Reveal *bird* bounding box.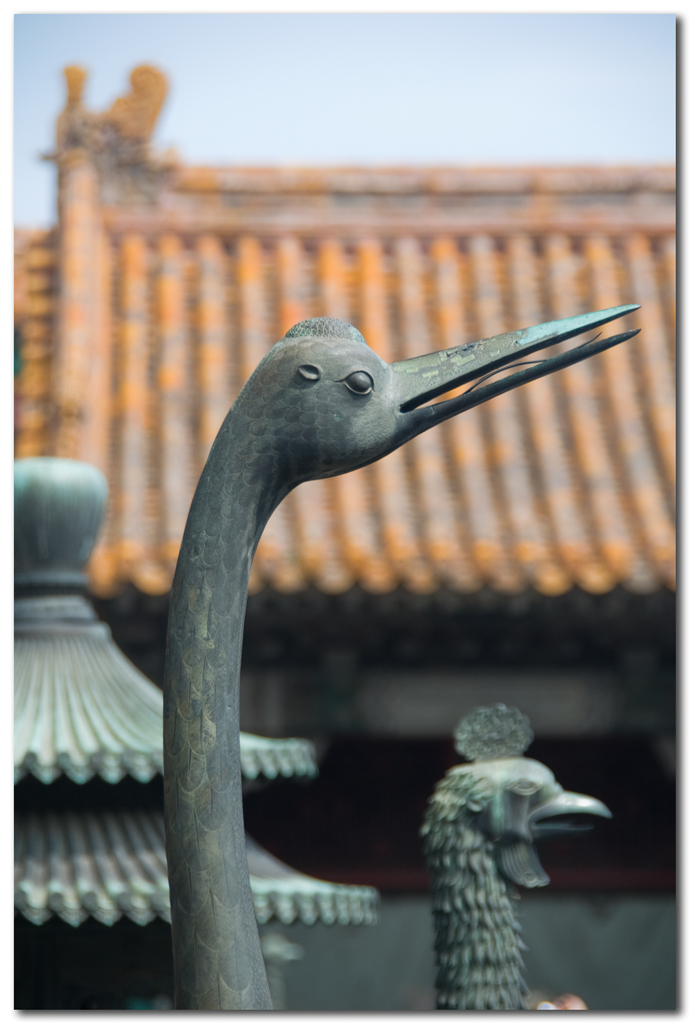
Revealed: crop(422, 703, 606, 1011).
